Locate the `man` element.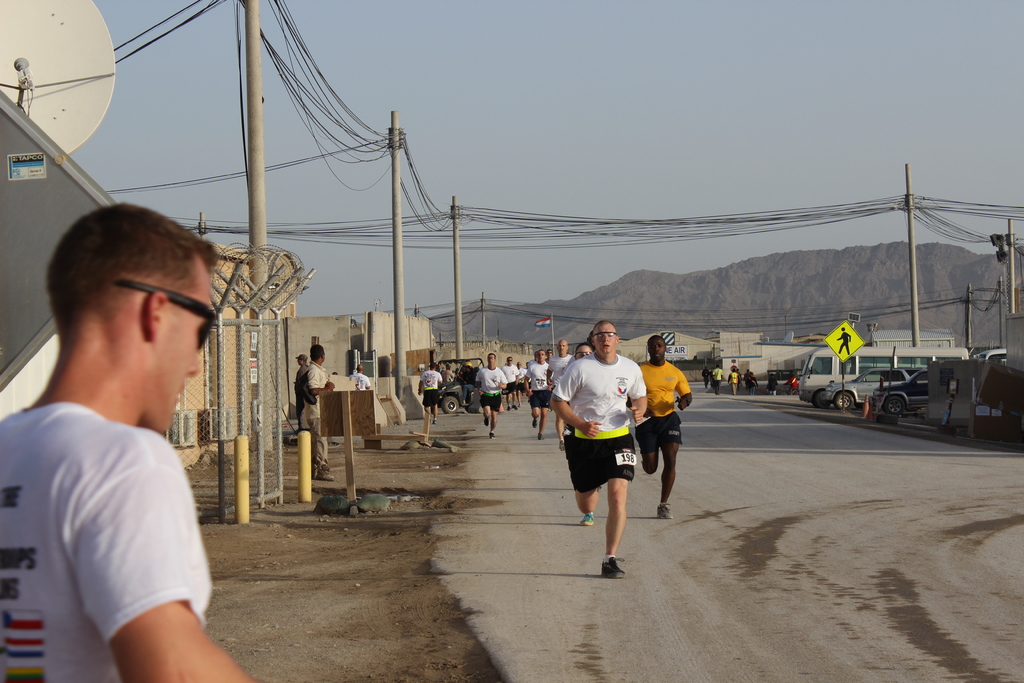
Element bbox: (476,347,504,441).
